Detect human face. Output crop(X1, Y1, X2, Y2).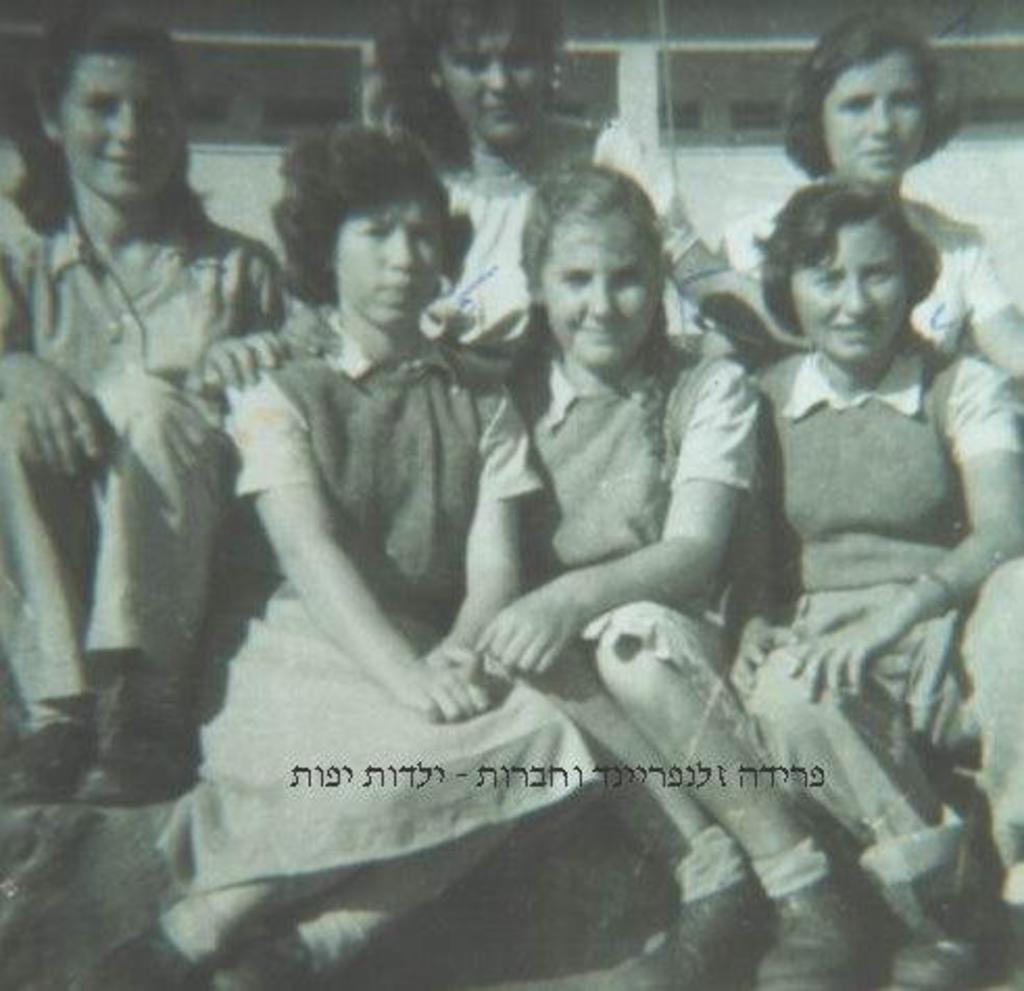
crop(546, 225, 649, 380).
